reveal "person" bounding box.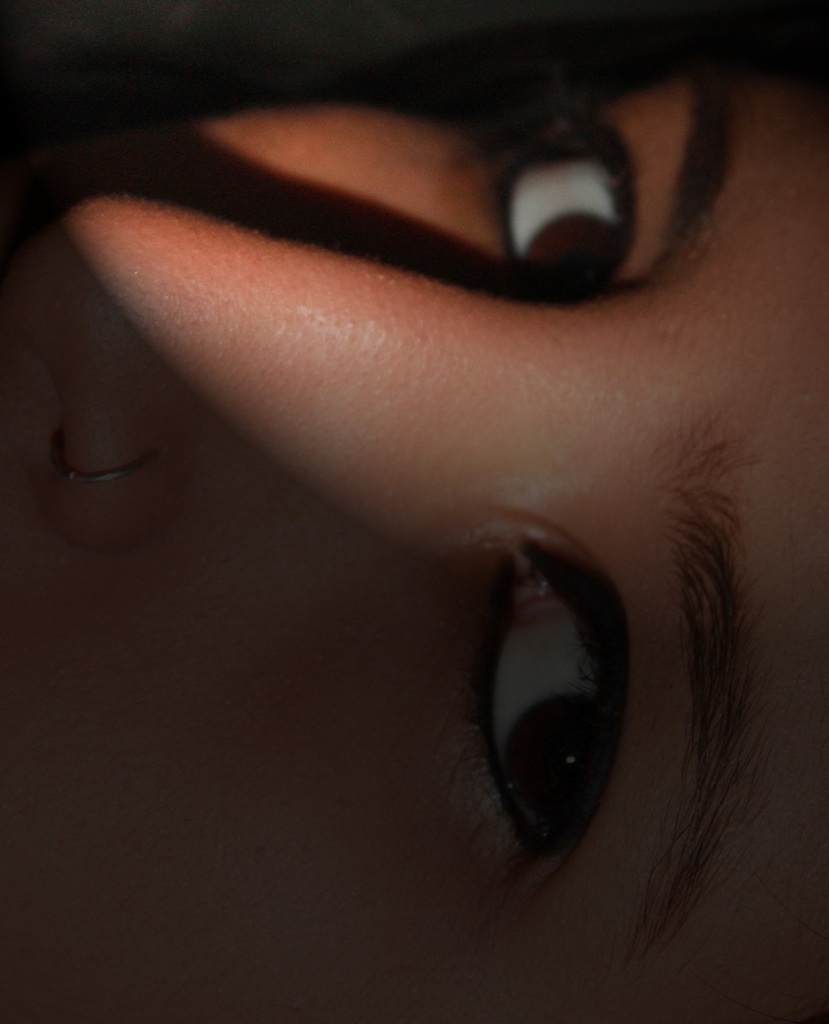
Revealed: box(11, 57, 814, 974).
